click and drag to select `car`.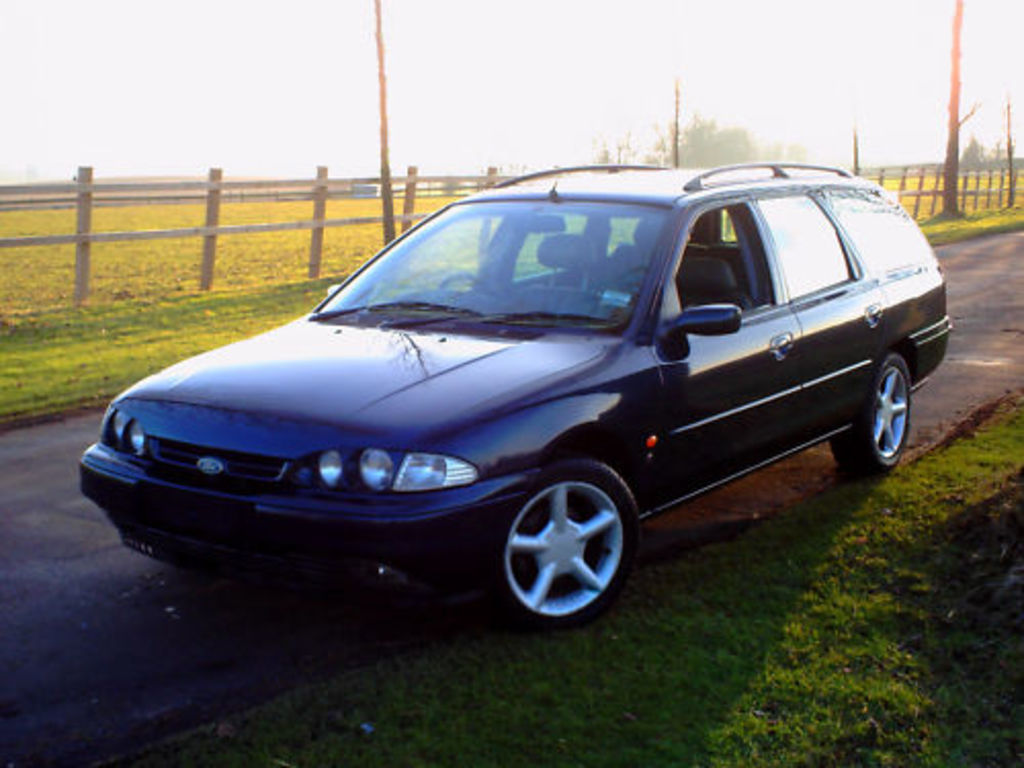
Selection: pyautogui.locateOnScreen(76, 158, 954, 633).
